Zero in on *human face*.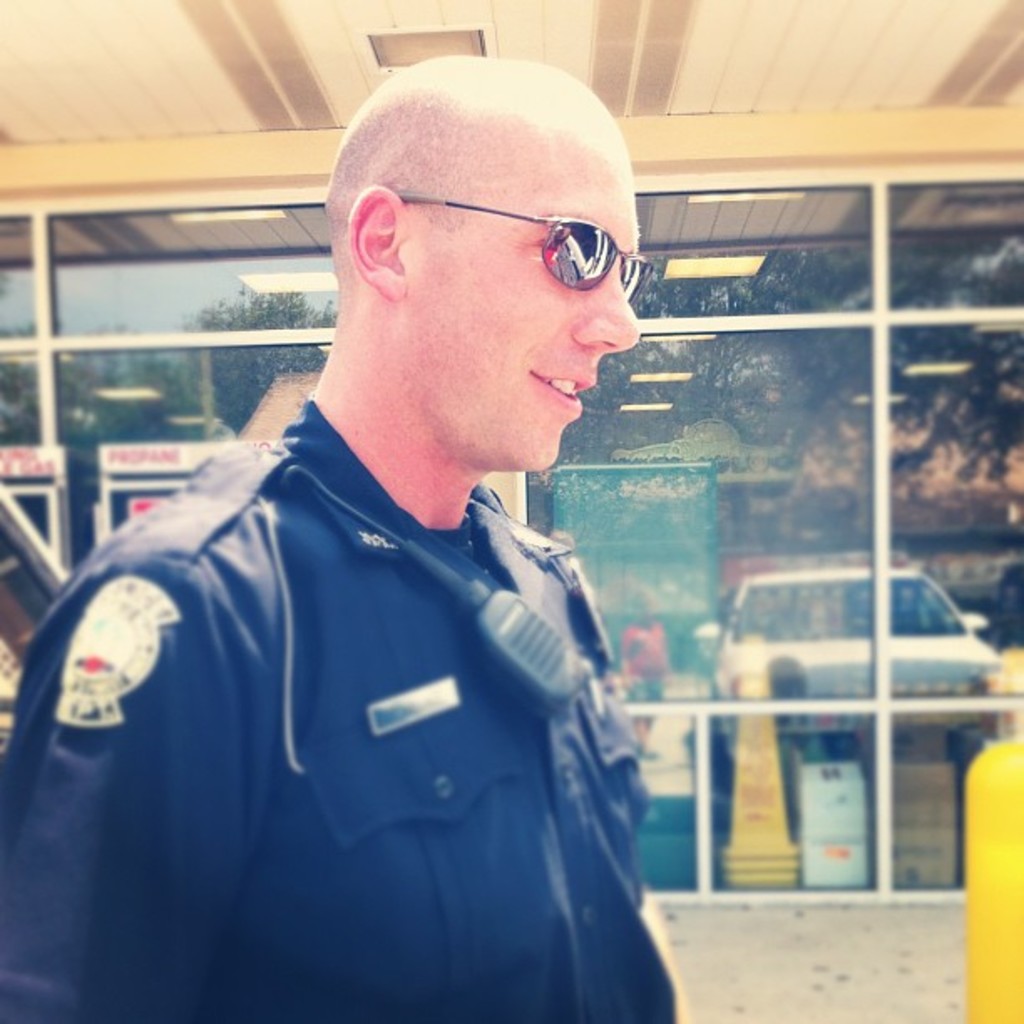
Zeroed in: x1=417 y1=166 x2=632 y2=474.
